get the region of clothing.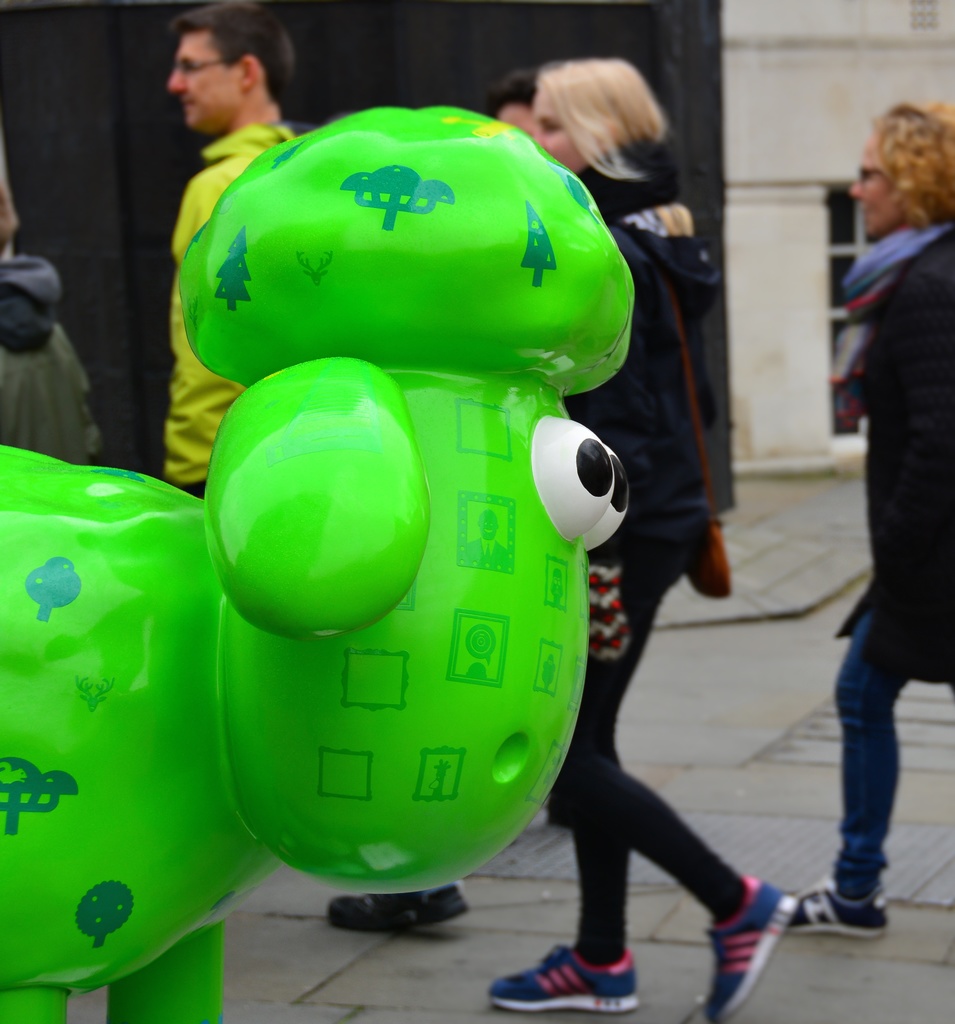
crop(0, 252, 102, 467).
